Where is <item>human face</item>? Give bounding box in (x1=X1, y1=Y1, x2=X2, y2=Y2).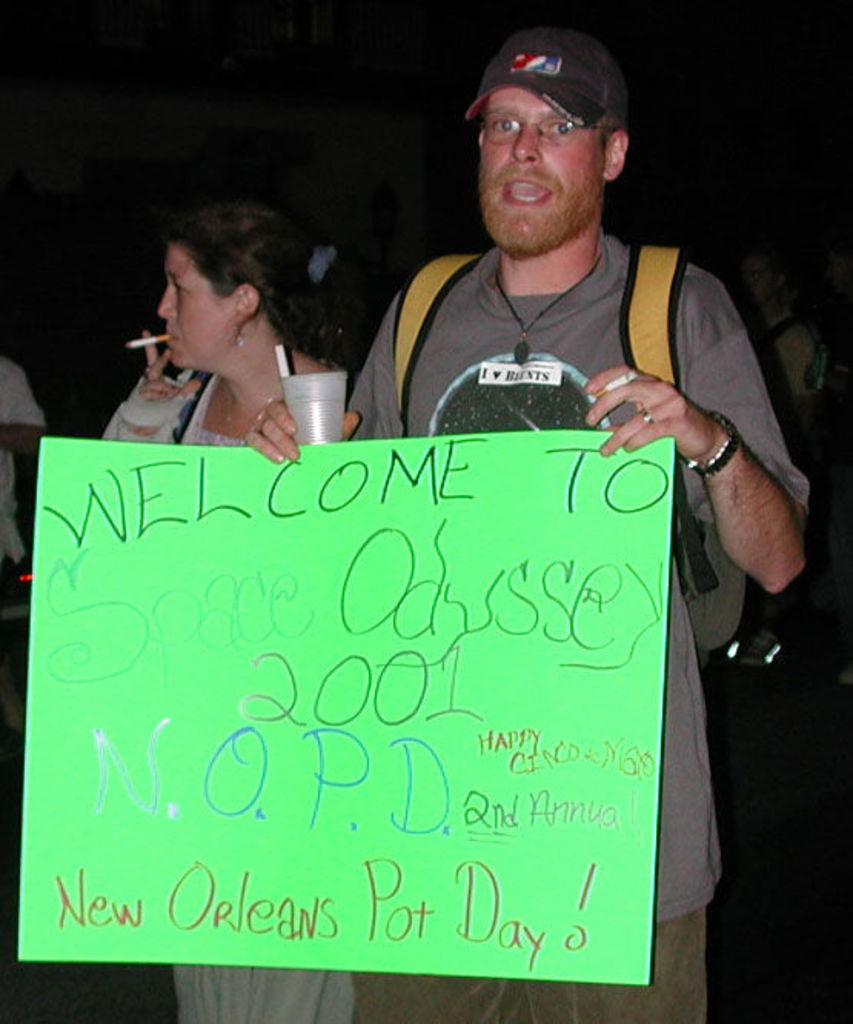
(x1=161, y1=241, x2=237, y2=372).
